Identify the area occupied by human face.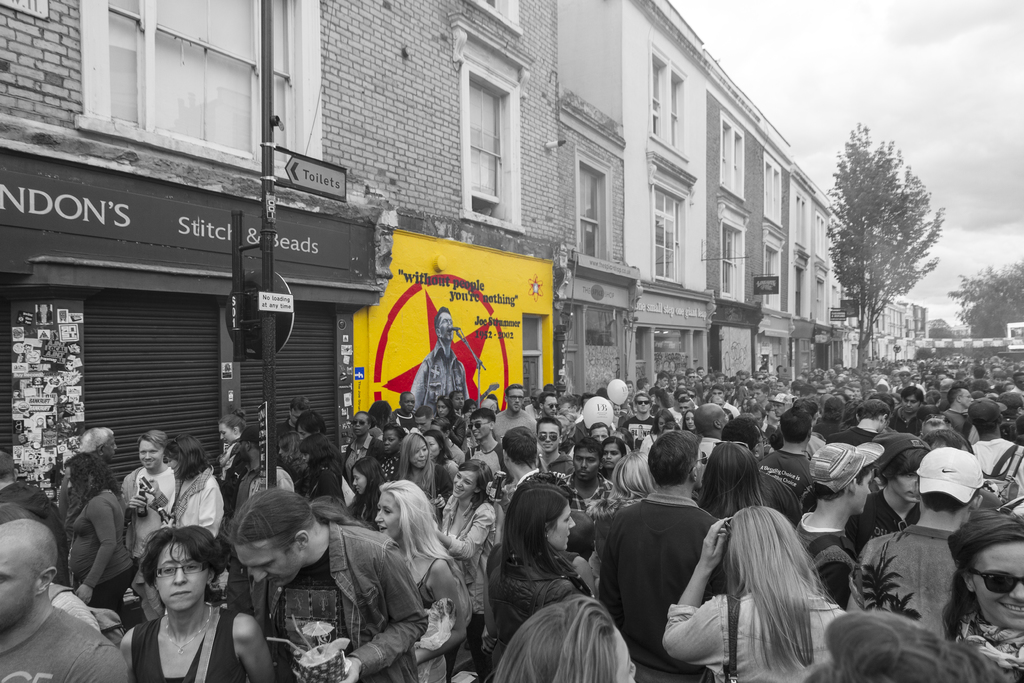
Area: 571/445/597/483.
